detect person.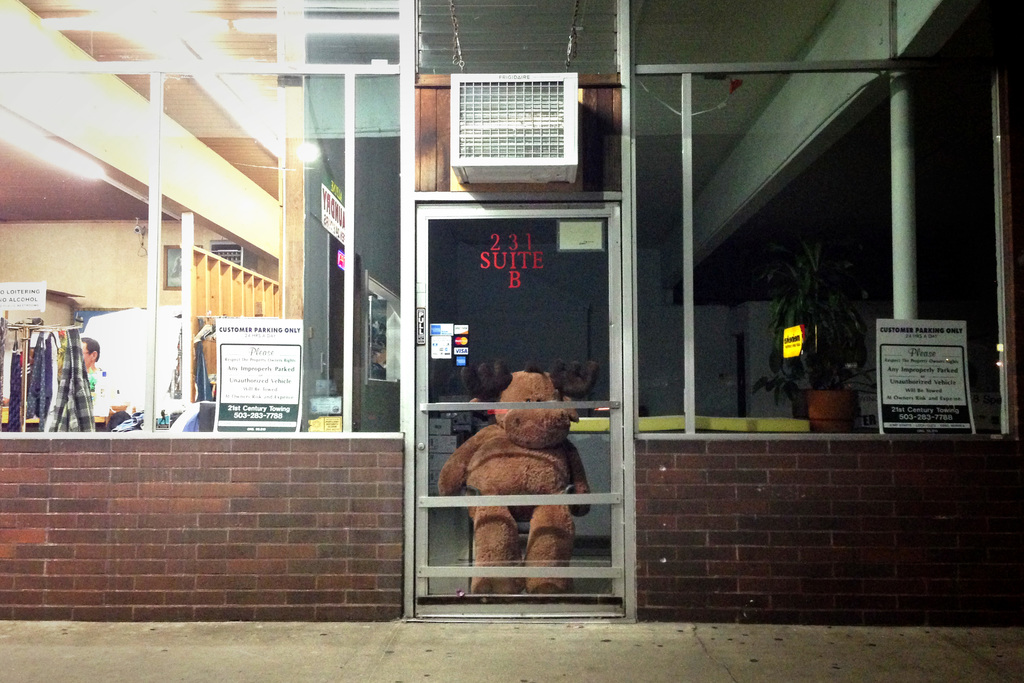
Detected at region(73, 333, 128, 425).
